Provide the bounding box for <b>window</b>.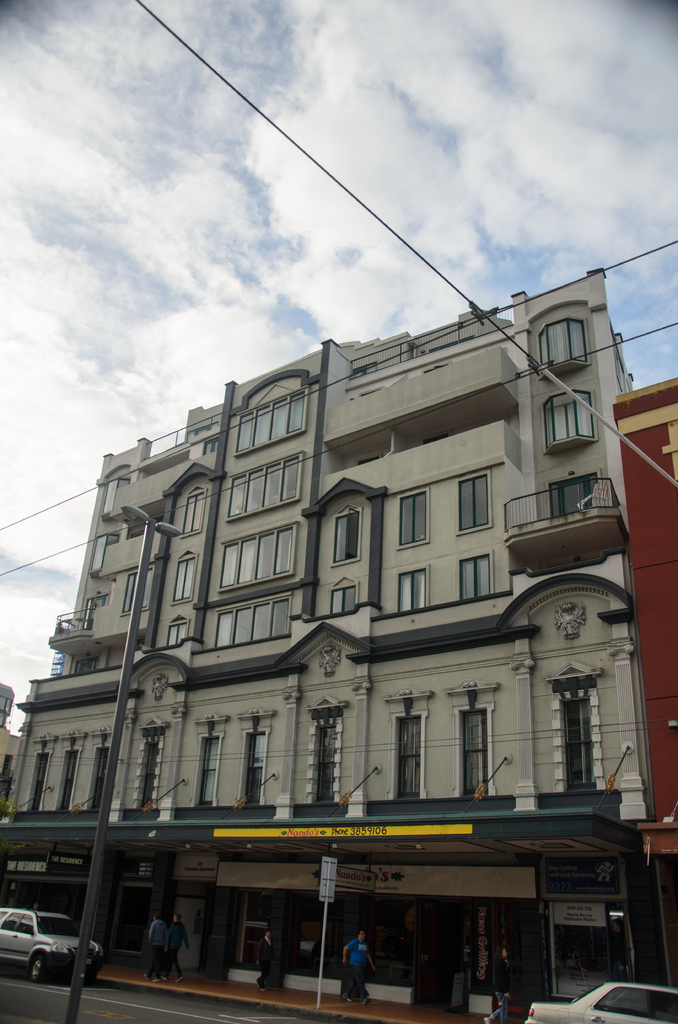
crop(228, 450, 305, 518).
